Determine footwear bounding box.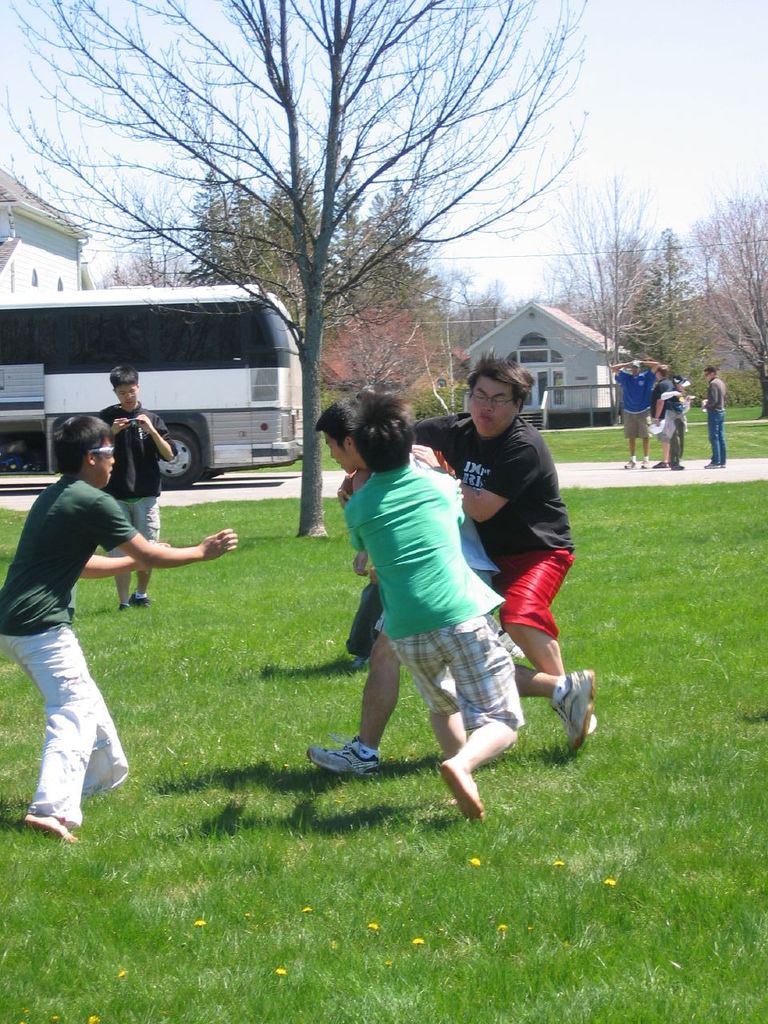
Determined: {"left": 550, "top": 670, "right": 590, "bottom": 749}.
